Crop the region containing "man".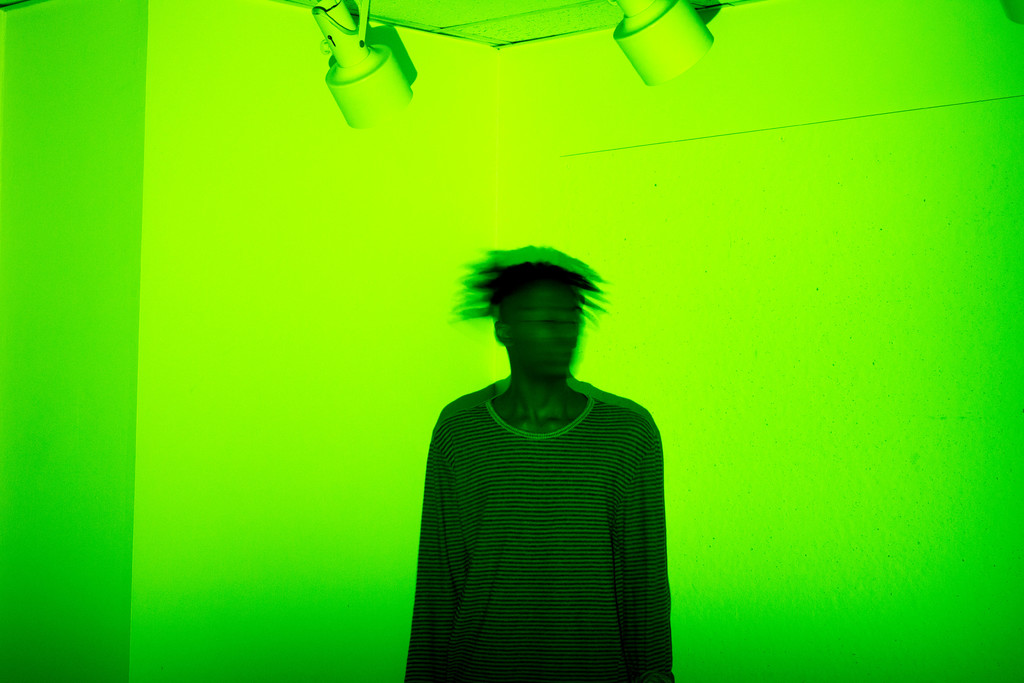
Crop region: (left=399, top=215, right=700, bottom=682).
